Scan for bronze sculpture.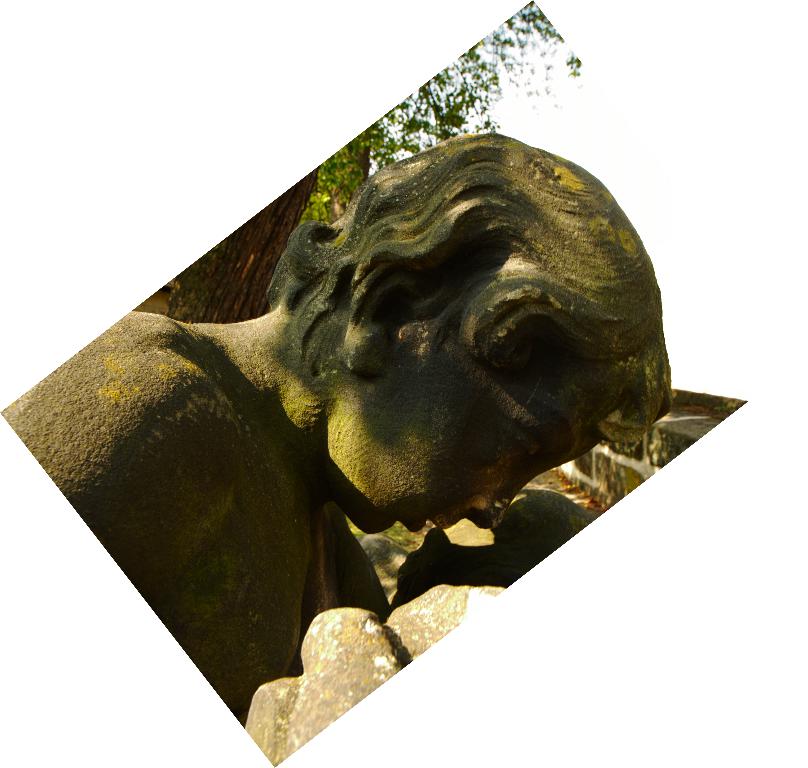
Scan result: crop(43, 122, 738, 703).
